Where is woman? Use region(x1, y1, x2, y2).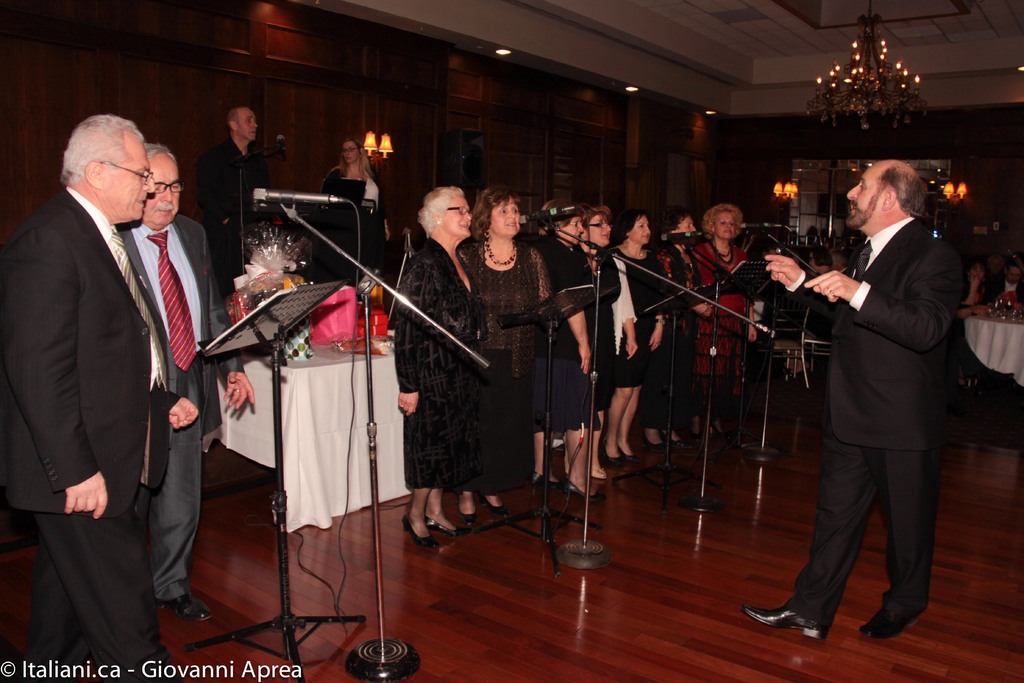
region(392, 185, 488, 542).
